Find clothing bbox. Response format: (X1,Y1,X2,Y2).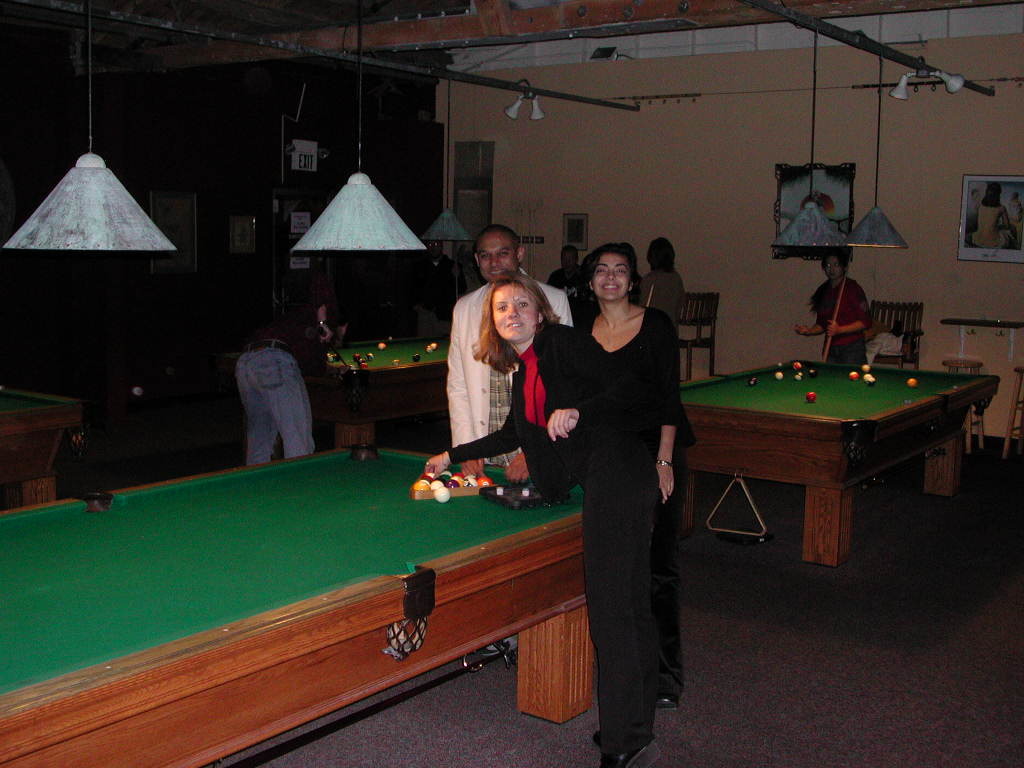
(442,286,581,466).
